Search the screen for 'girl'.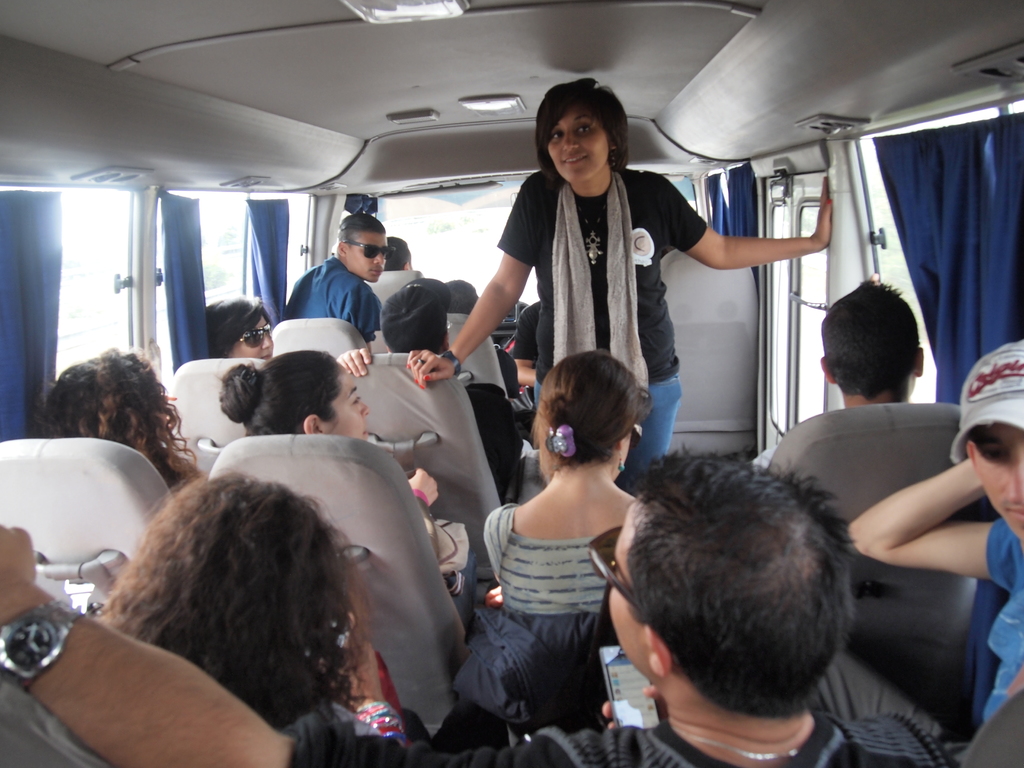
Found at x1=25, y1=348, x2=205, y2=494.
